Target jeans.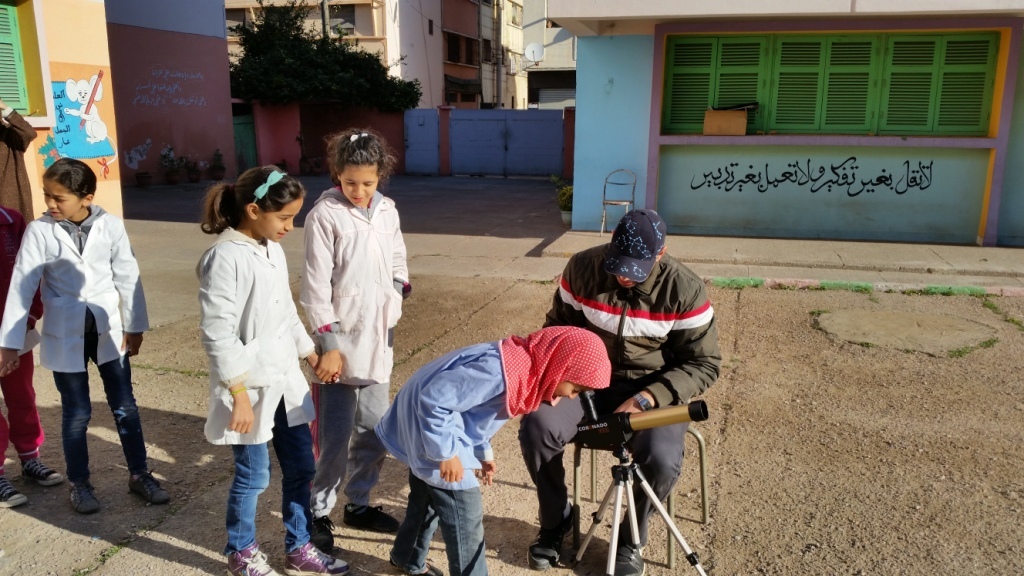
Target region: bbox=(228, 405, 315, 545).
